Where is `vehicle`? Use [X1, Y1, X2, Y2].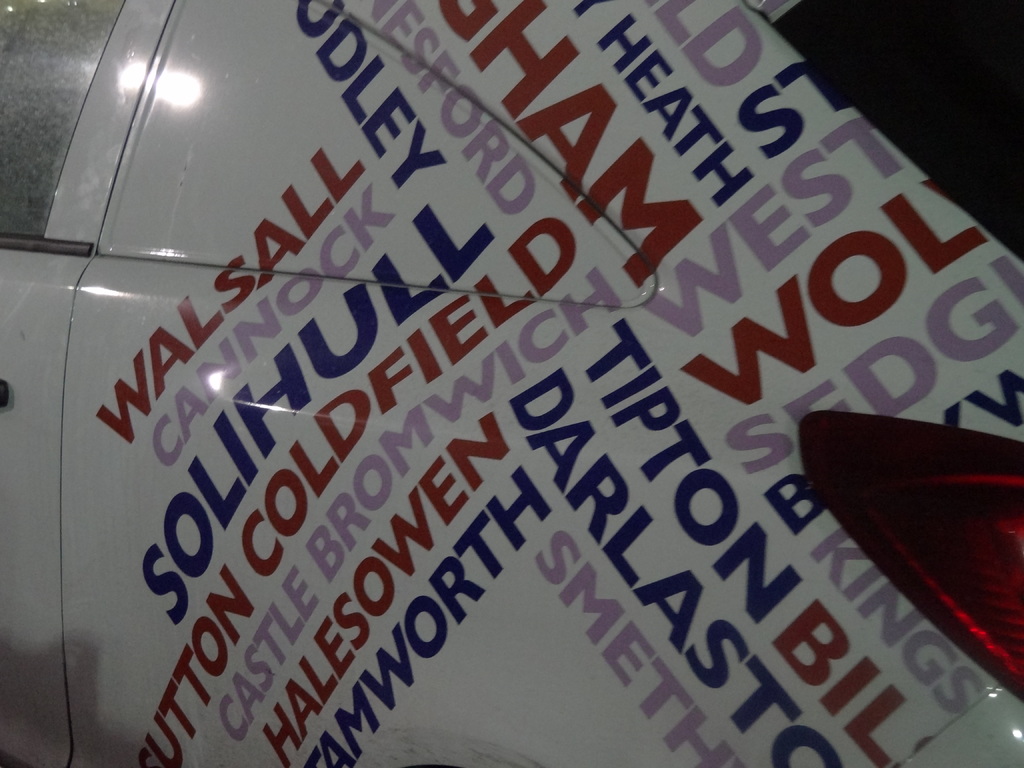
[0, 0, 1023, 767].
